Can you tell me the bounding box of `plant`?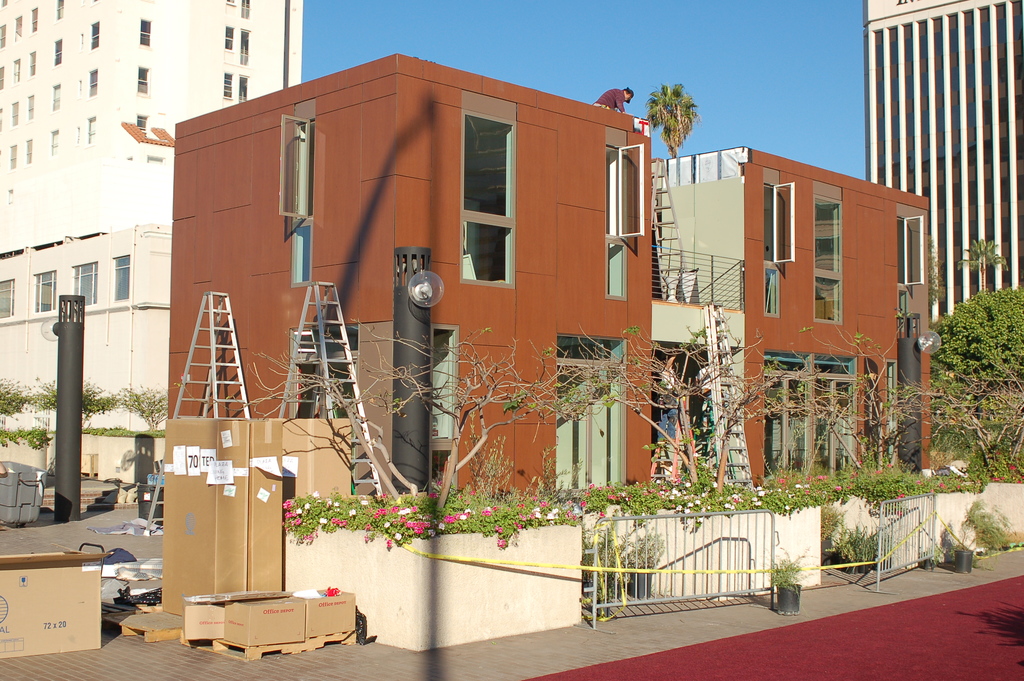
{"left": 937, "top": 514, "right": 993, "bottom": 565}.
